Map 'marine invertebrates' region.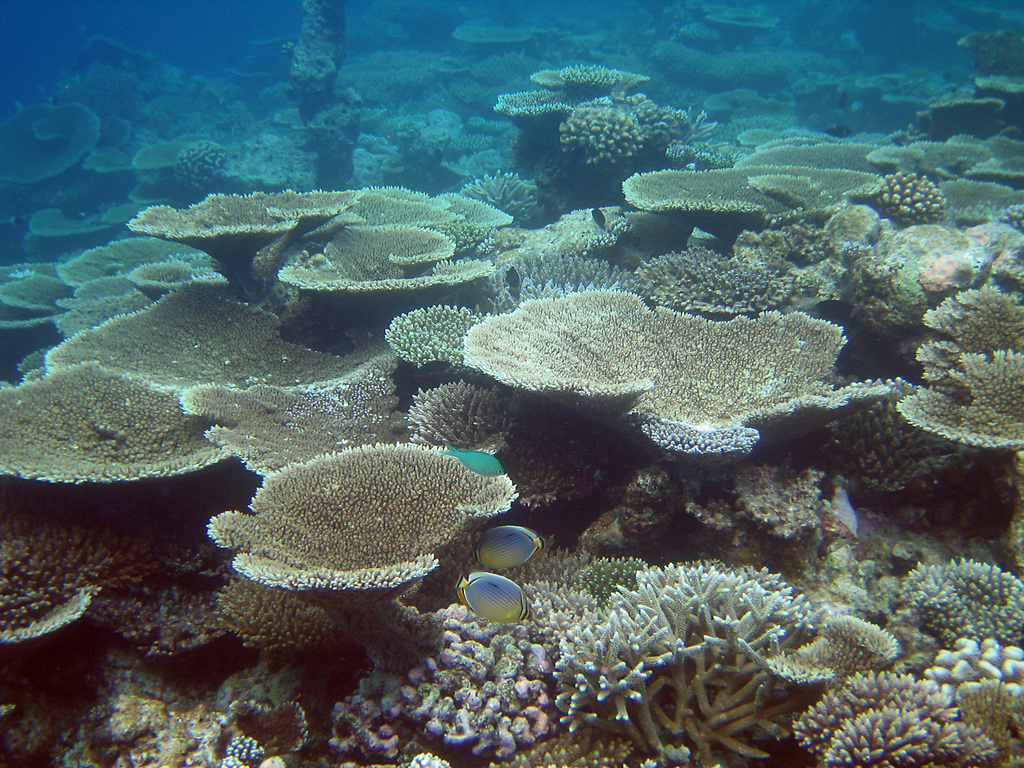
Mapped to <box>561,58,630,100</box>.
